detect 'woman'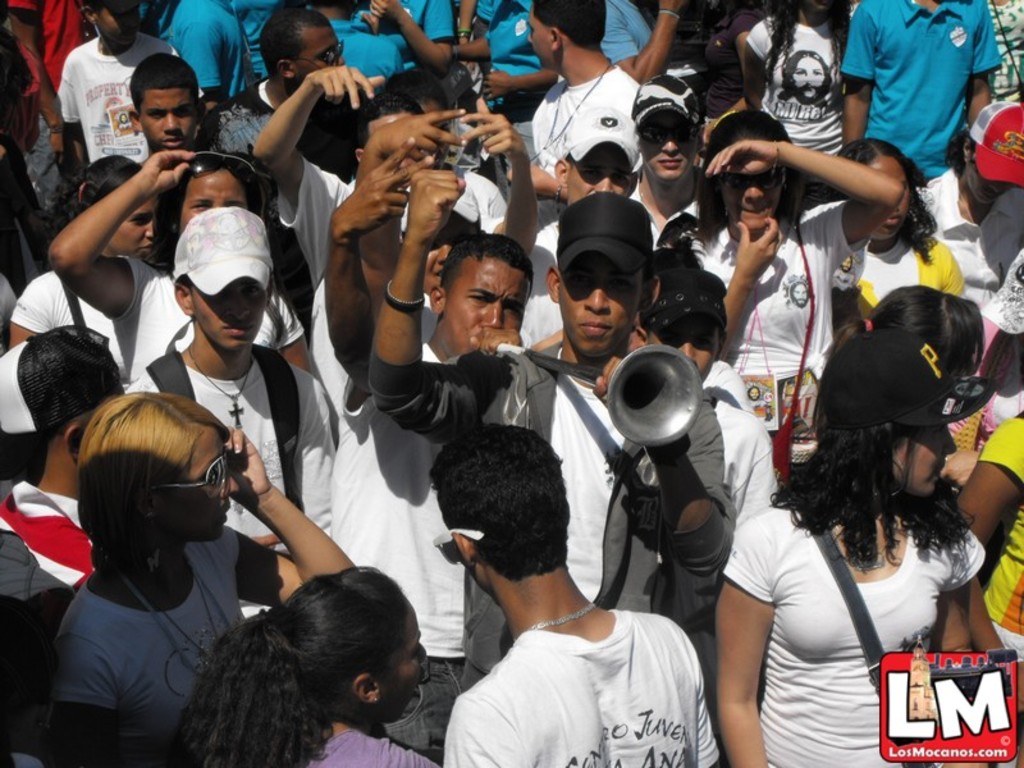
[819,137,968,330]
